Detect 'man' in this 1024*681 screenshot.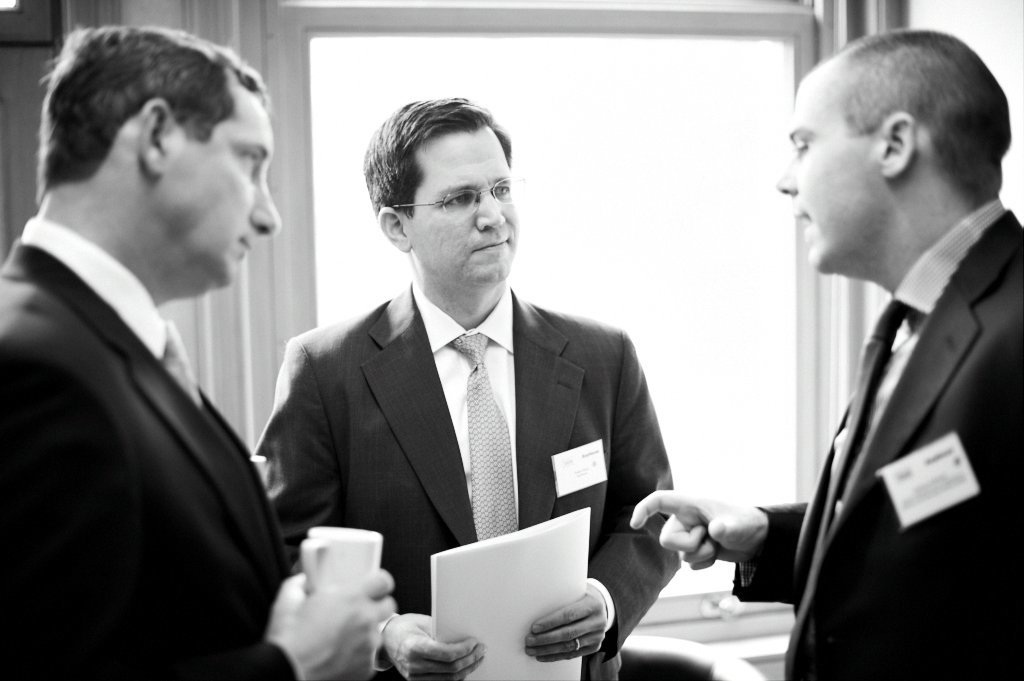
Detection: crop(622, 30, 1023, 680).
